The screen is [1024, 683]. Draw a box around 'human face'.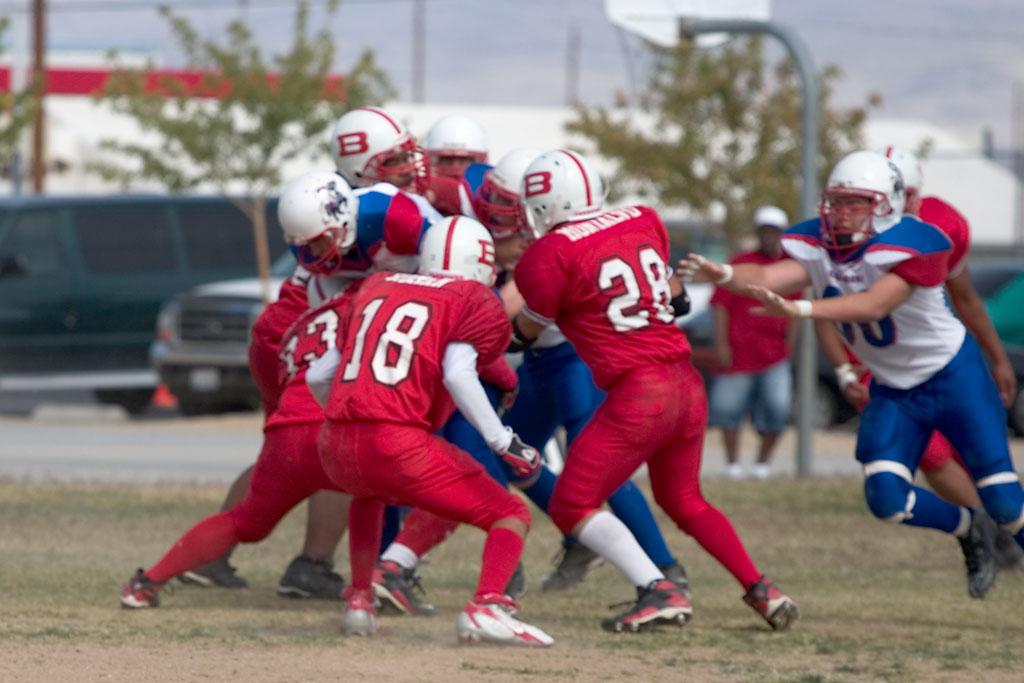
box(437, 149, 477, 182).
